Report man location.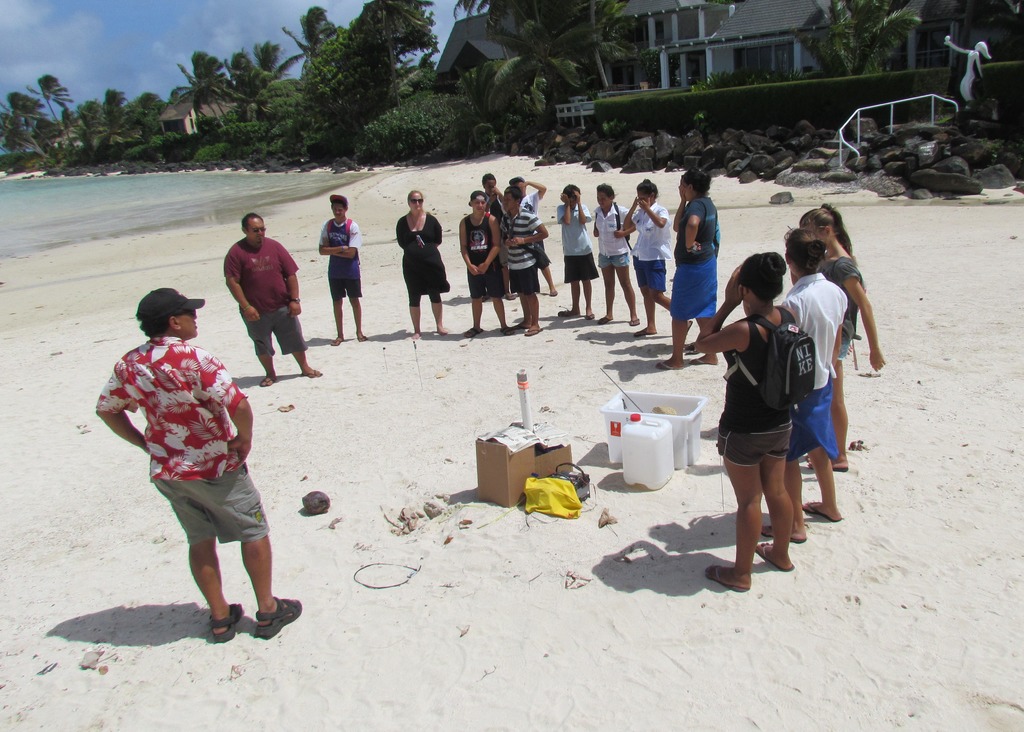
Report: [496, 186, 551, 342].
